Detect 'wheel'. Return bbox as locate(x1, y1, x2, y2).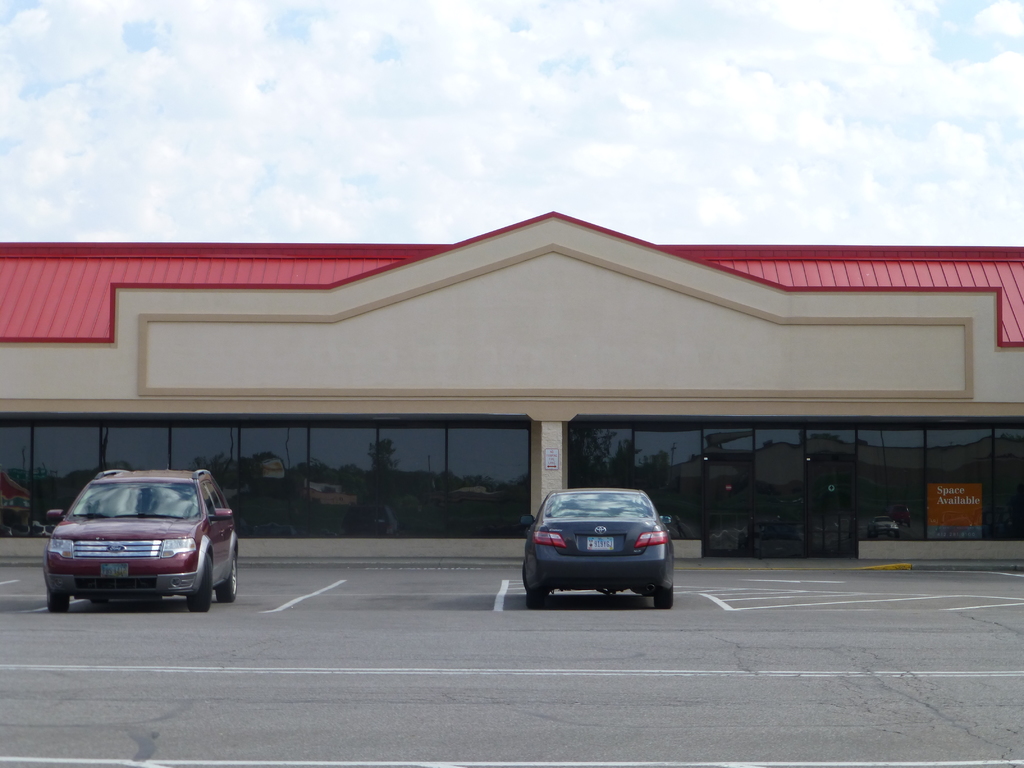
locate(653, 577, 677, 614).
